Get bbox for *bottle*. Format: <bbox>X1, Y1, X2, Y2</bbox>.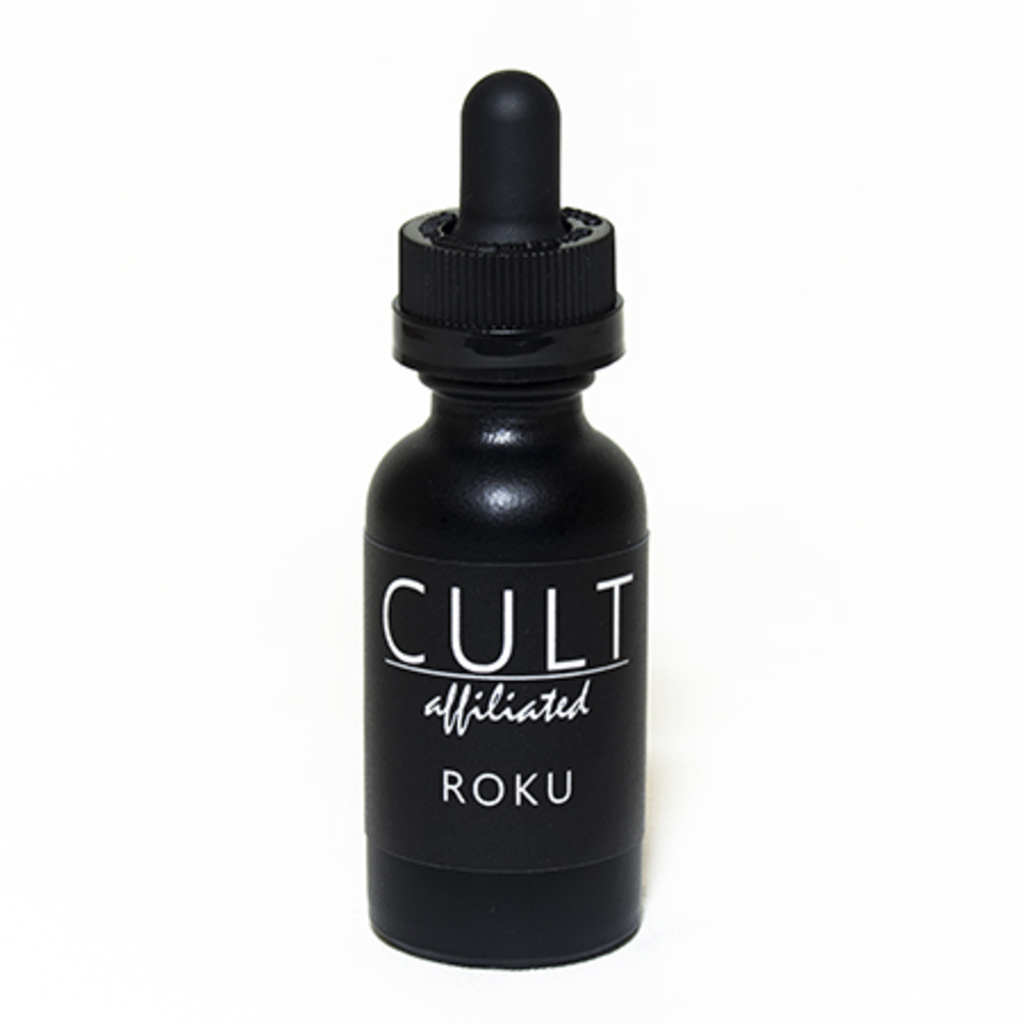
<bbox>387, 198, 715, 894</bbox>.
